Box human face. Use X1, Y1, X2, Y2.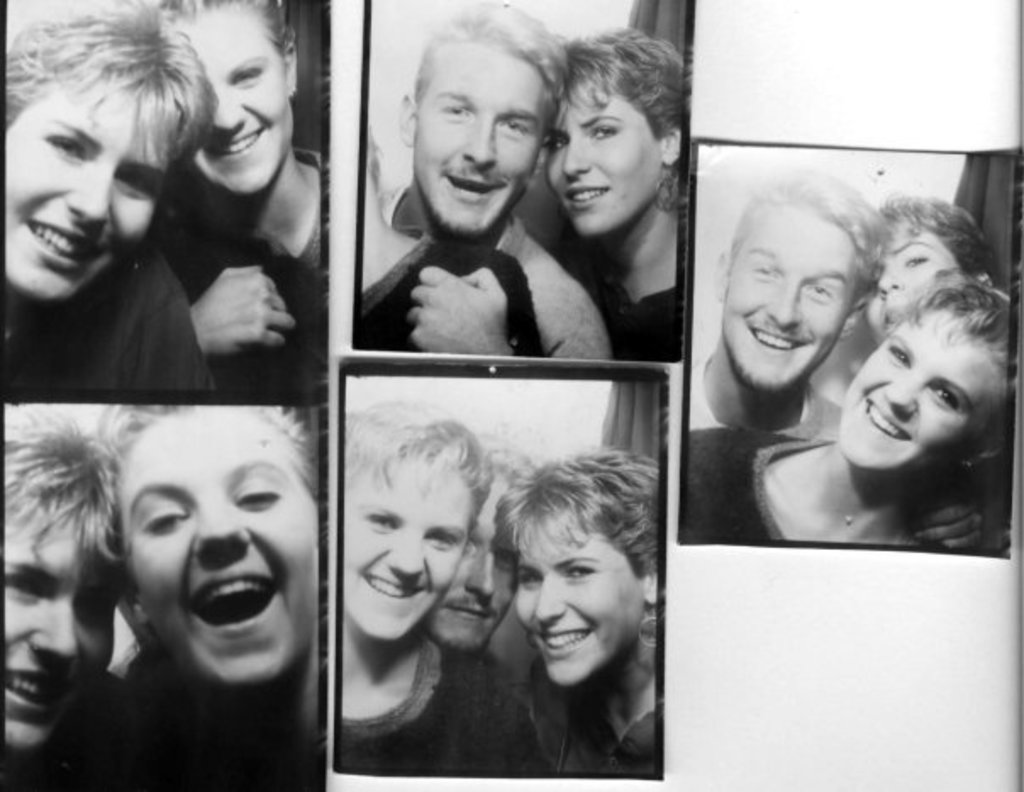
417, 58, 539, 239.
